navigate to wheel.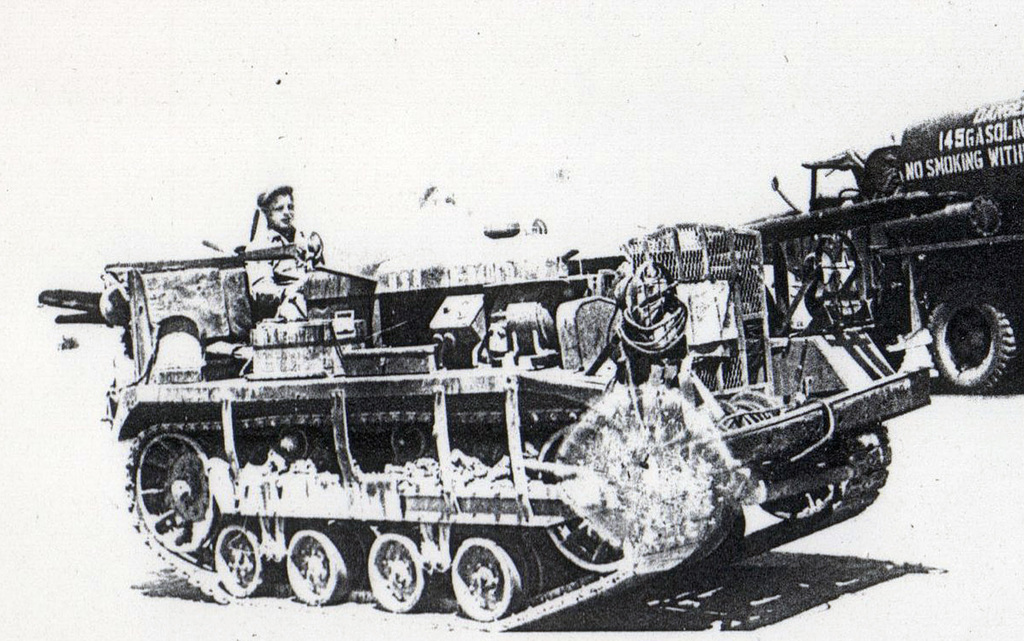
Navigation target: bbox(365, 534, 436, 612).
